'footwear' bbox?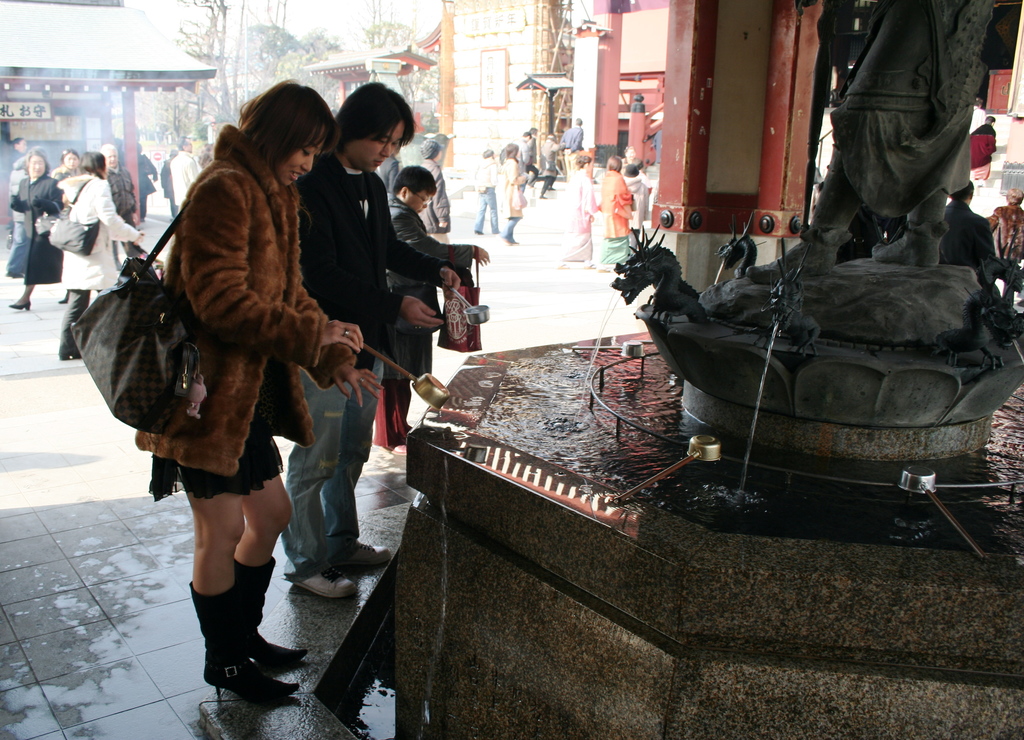
(x1=332, y1=538, x2=393, y2=570)
